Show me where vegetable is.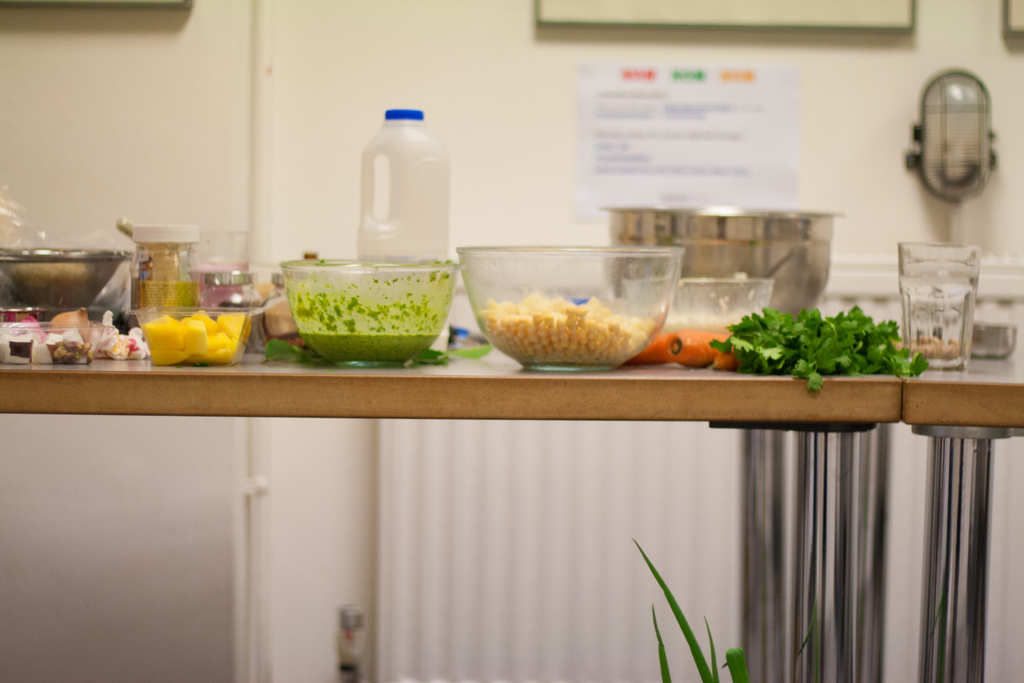
vegetable is at 706:341:742:368.
